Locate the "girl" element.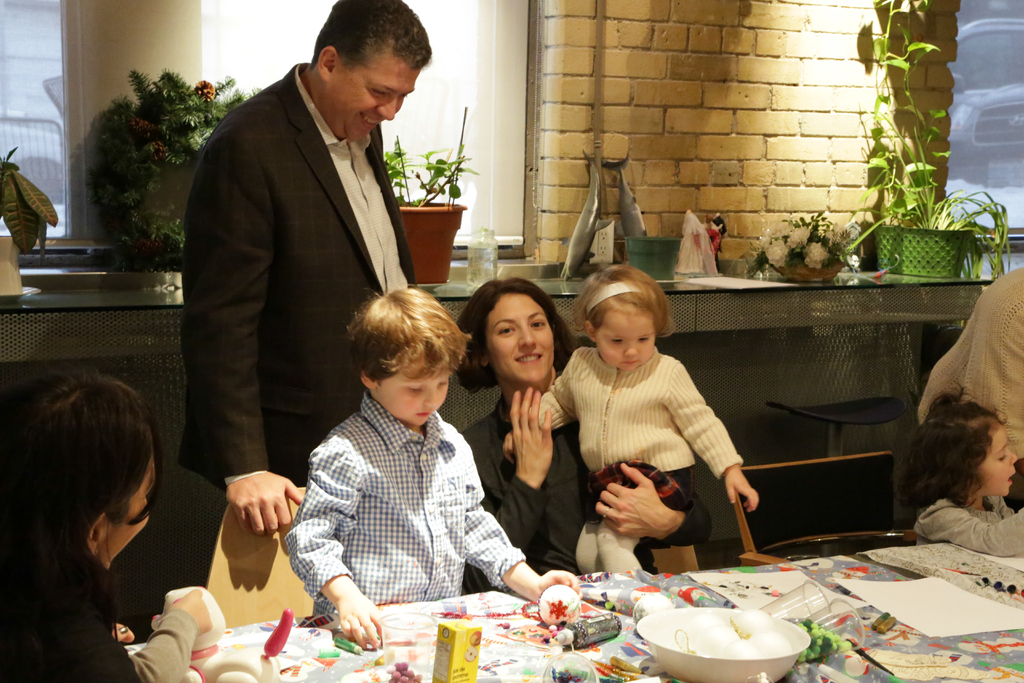
Element bbox: select_region(503, 264, 760, 575).
